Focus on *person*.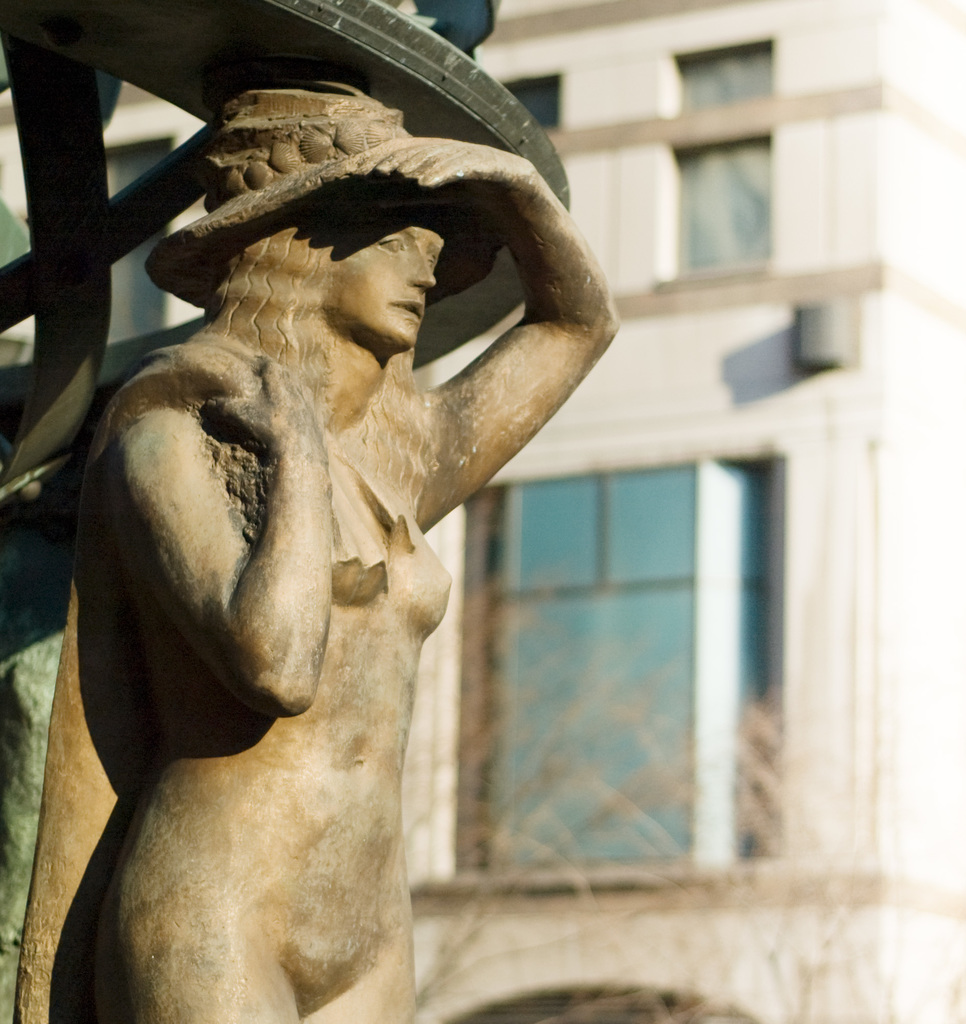
Focused at bbox=[78, 0, 633, 1023].
